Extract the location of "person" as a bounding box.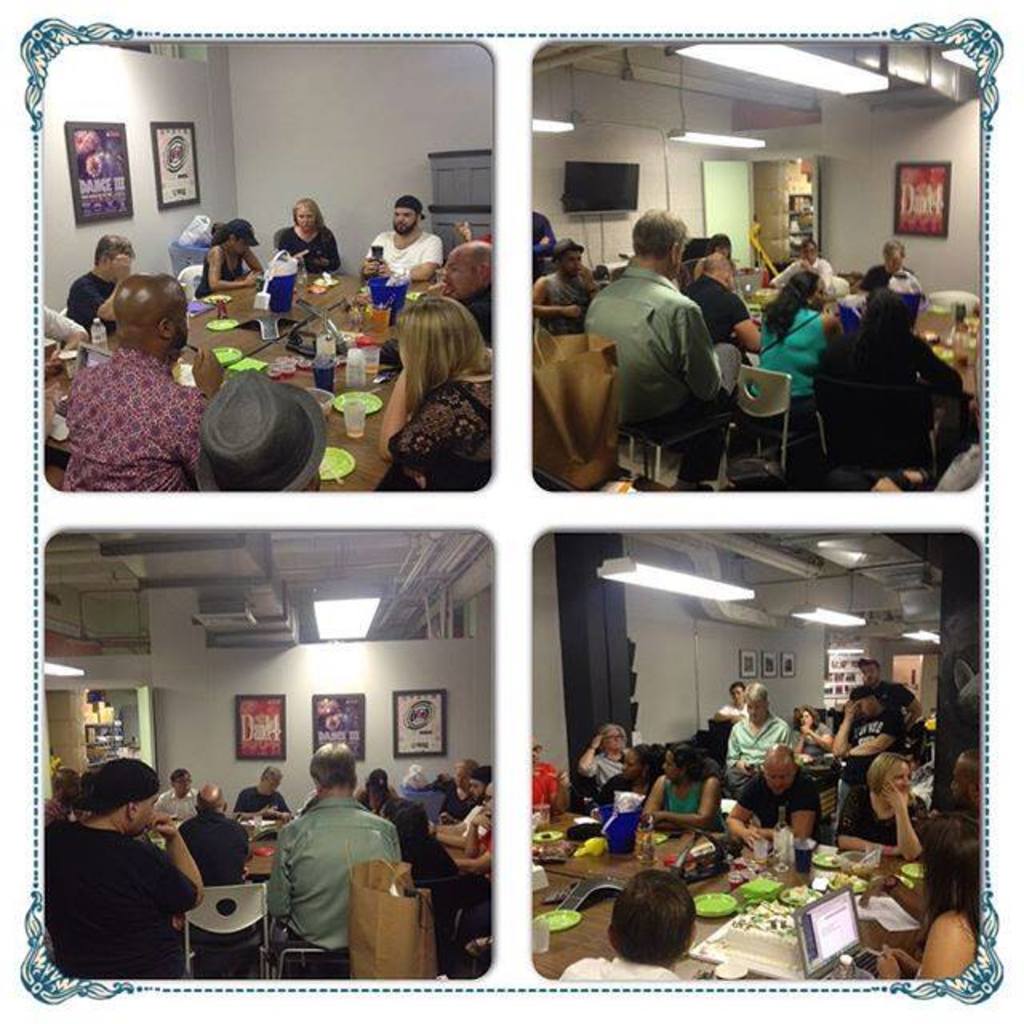
563, 867, 706, 982.
